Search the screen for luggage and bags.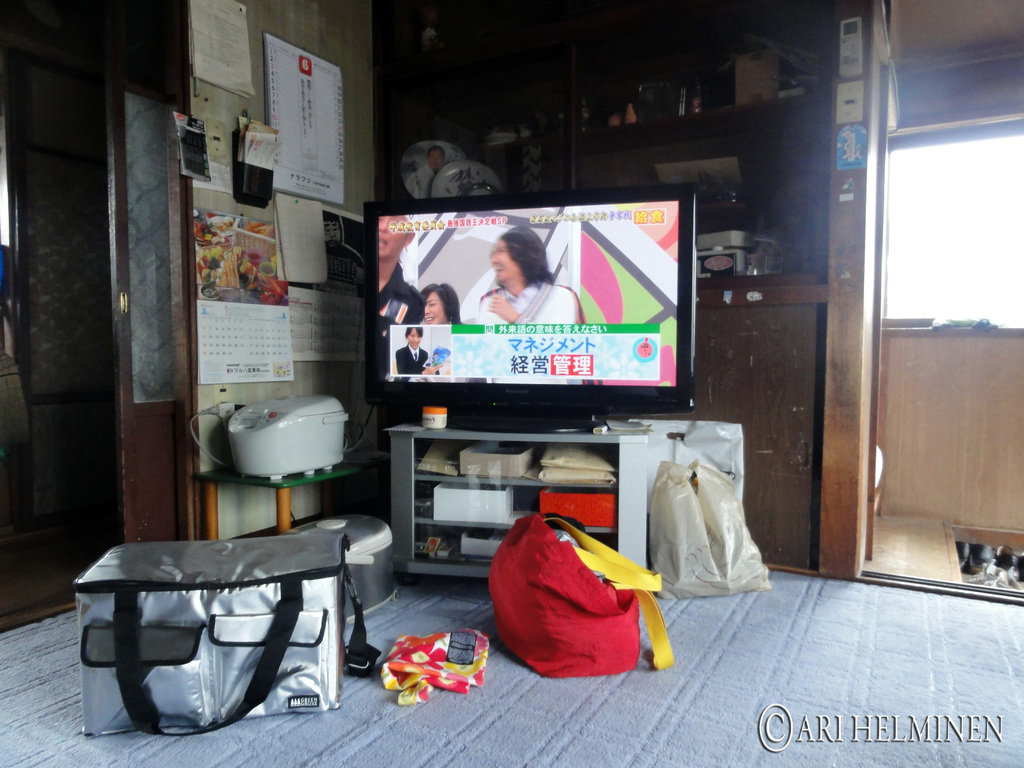
Found at (72, 528, 379, 741).
